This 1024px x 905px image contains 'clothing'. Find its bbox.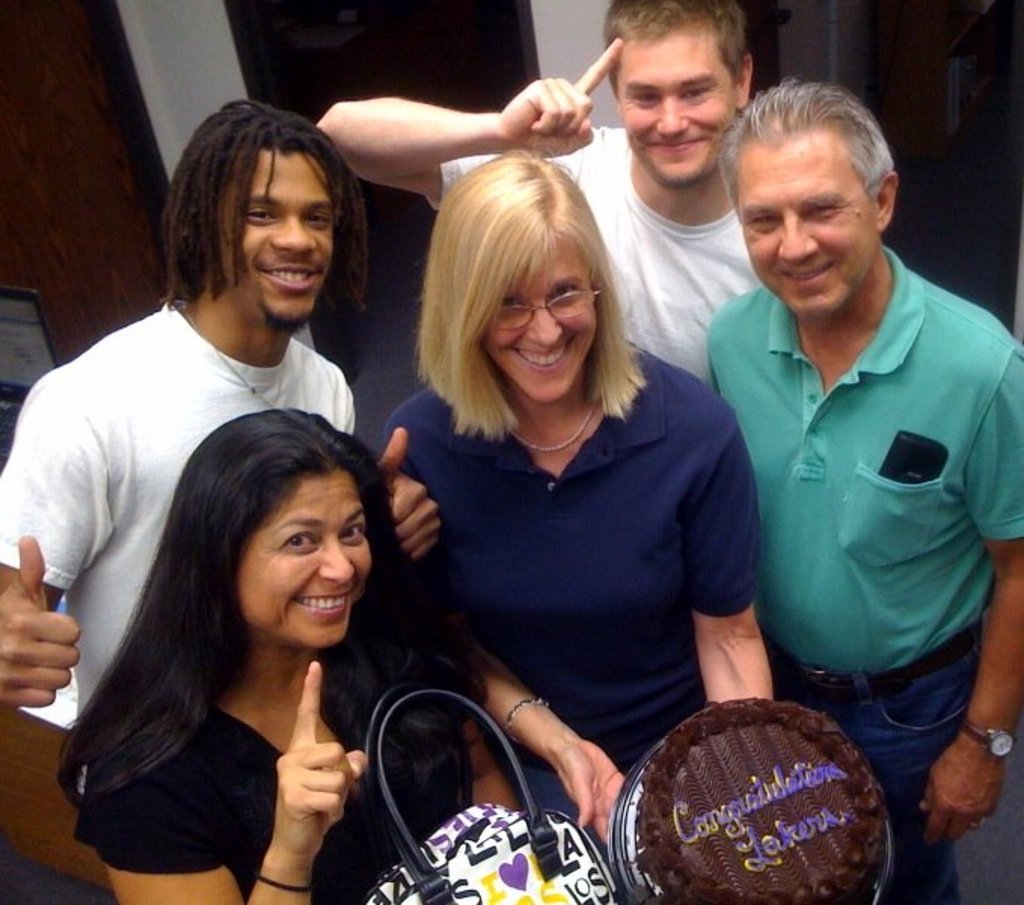
<box>710,195,1009,821</box>.
